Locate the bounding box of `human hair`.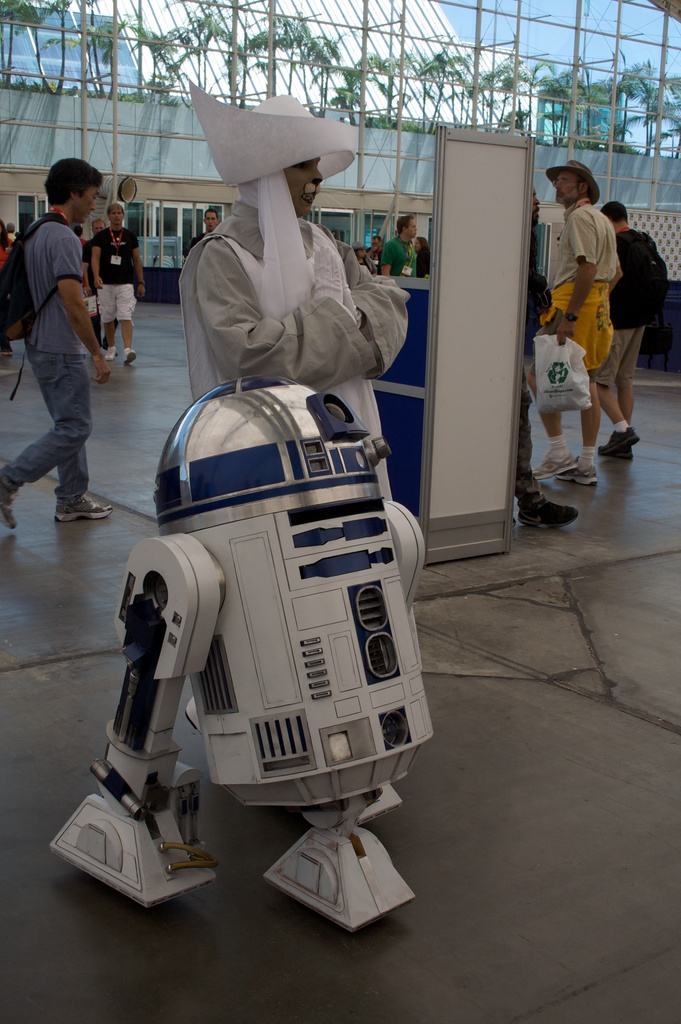
Bounding box: select_region(573, 166, 591, 193).
